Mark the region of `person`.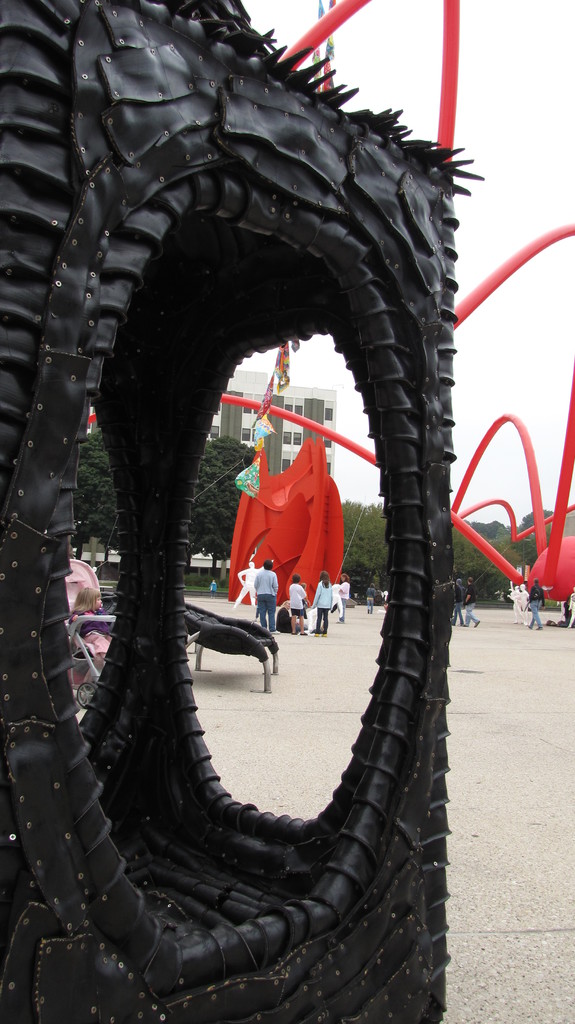
Region: (x1=366, y1=584, x2=373, y2=616).
